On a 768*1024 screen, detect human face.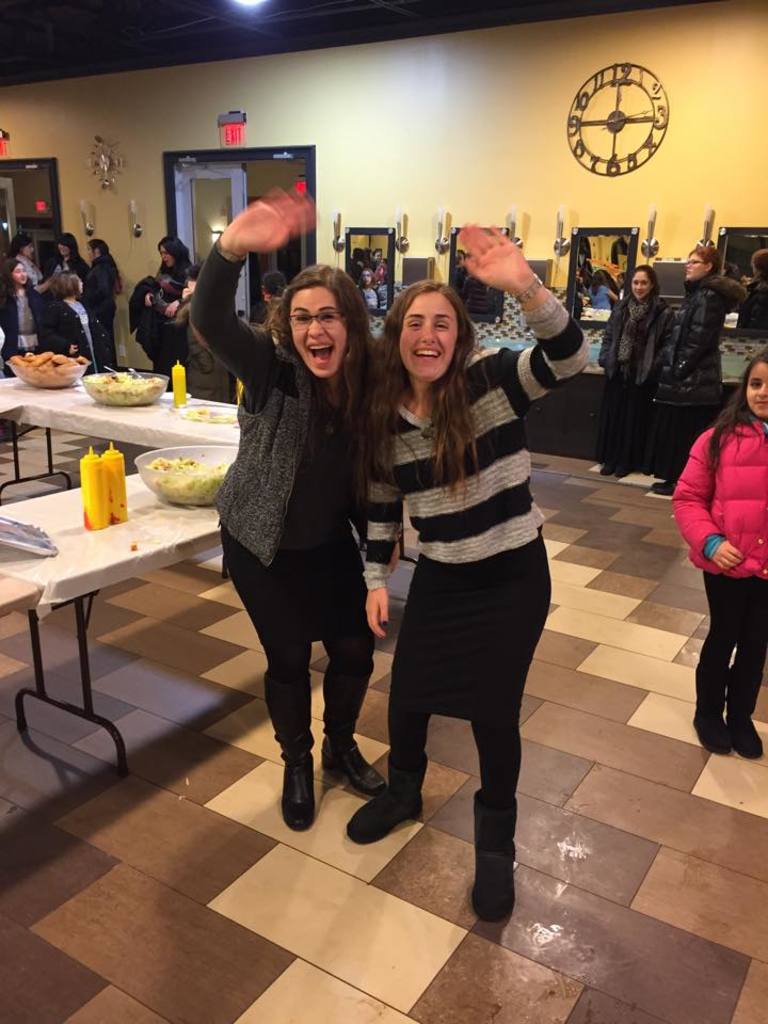
pyautogui.locateOnScreen(683, 249, 707, 290).
